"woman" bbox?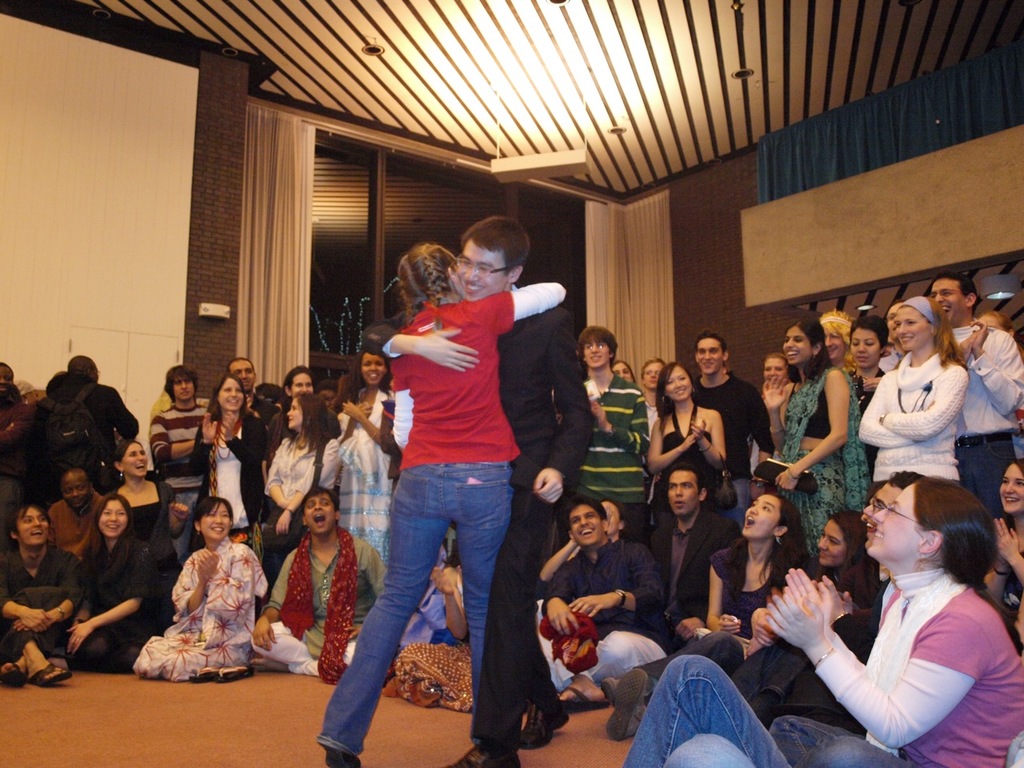
<region>857, 297, 967, 493</region>
